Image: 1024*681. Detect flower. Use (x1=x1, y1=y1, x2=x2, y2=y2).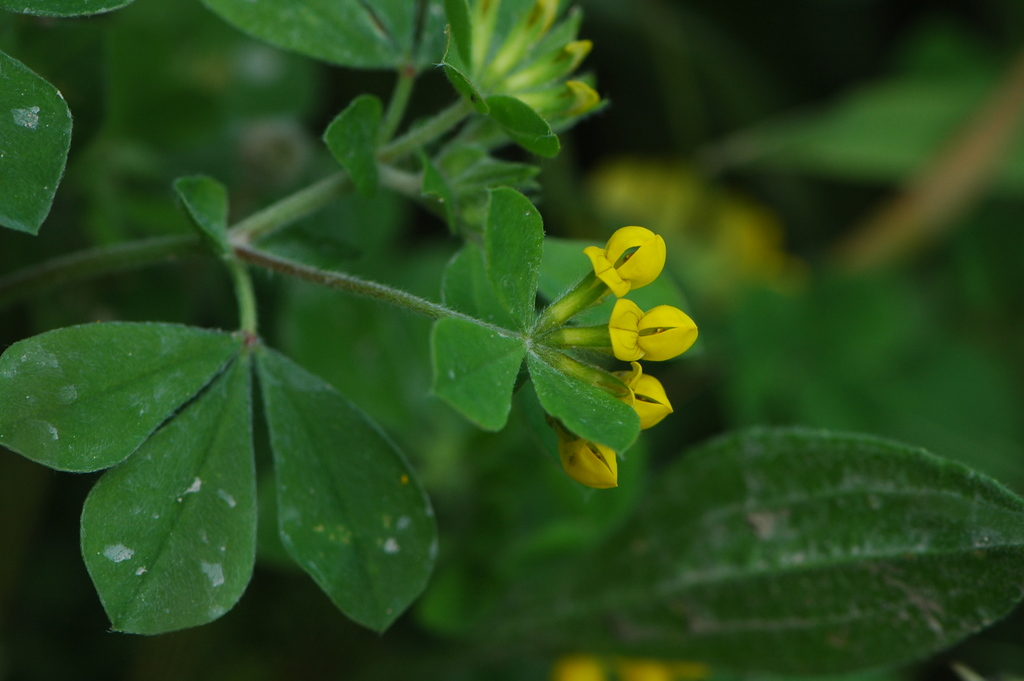
(x1=584, y1=222, x2=670, y2=291).
